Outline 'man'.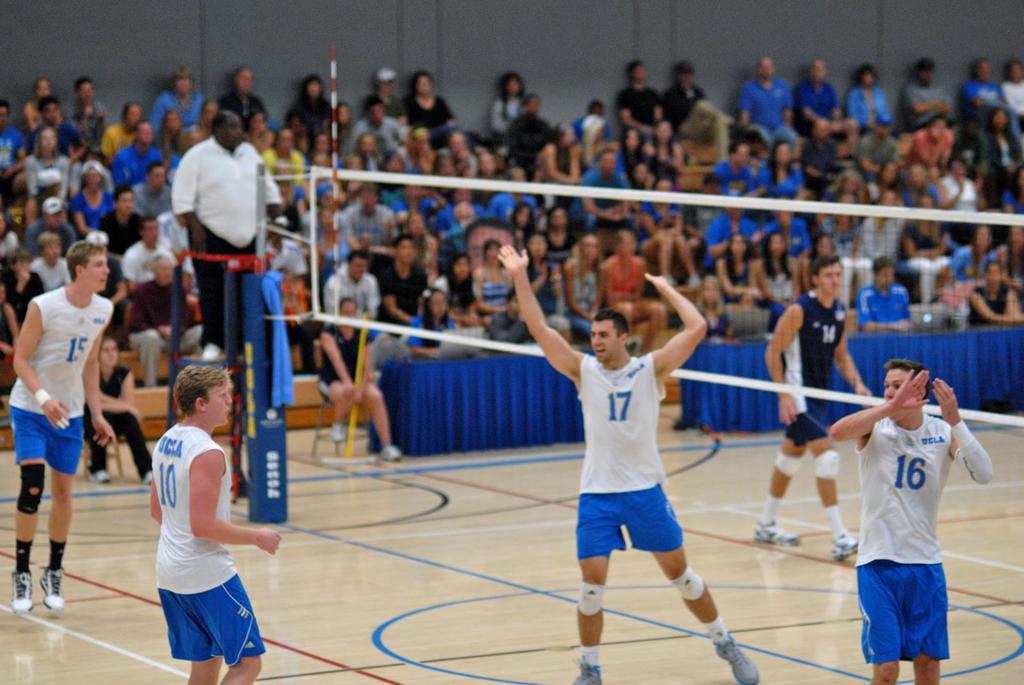
Outline: bbox=(820, 350, 1004, 684).
